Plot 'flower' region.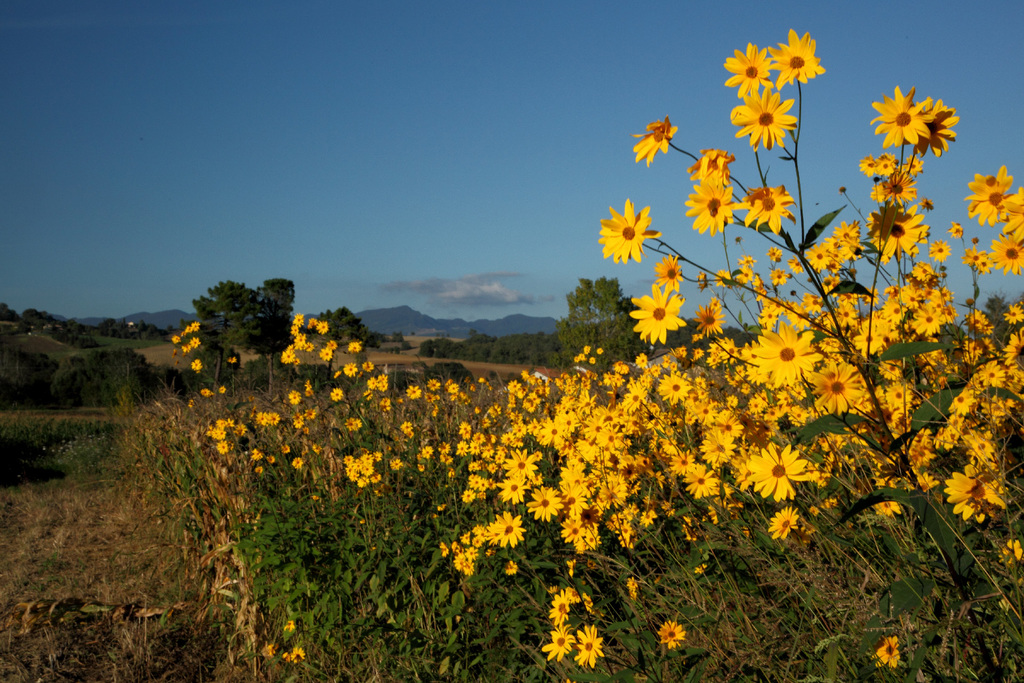
Plotted at 579/591/595/614.
